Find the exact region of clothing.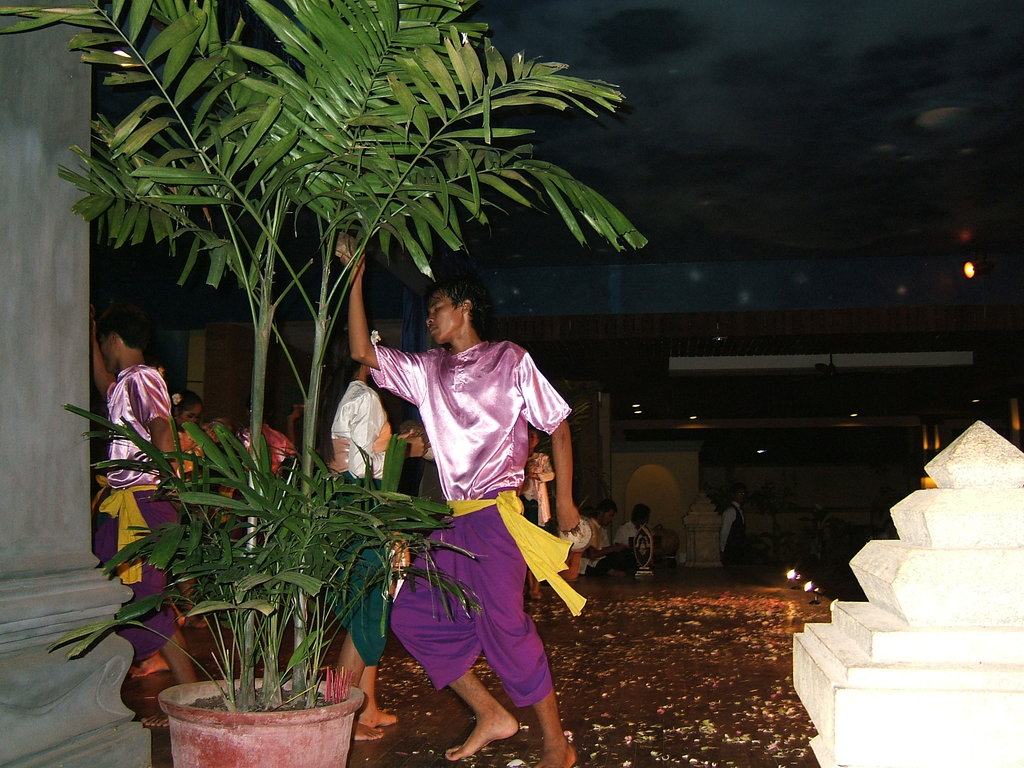
Exact region: [580, 521, 619, 586].
